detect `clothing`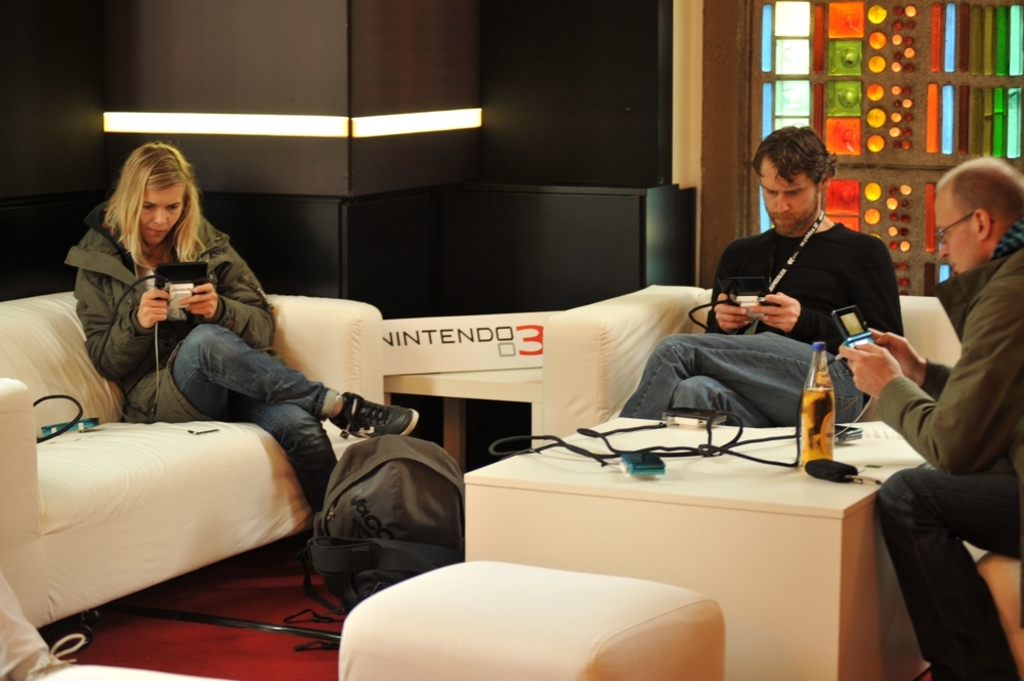
<region>874, 219, 1023, 680</region>
